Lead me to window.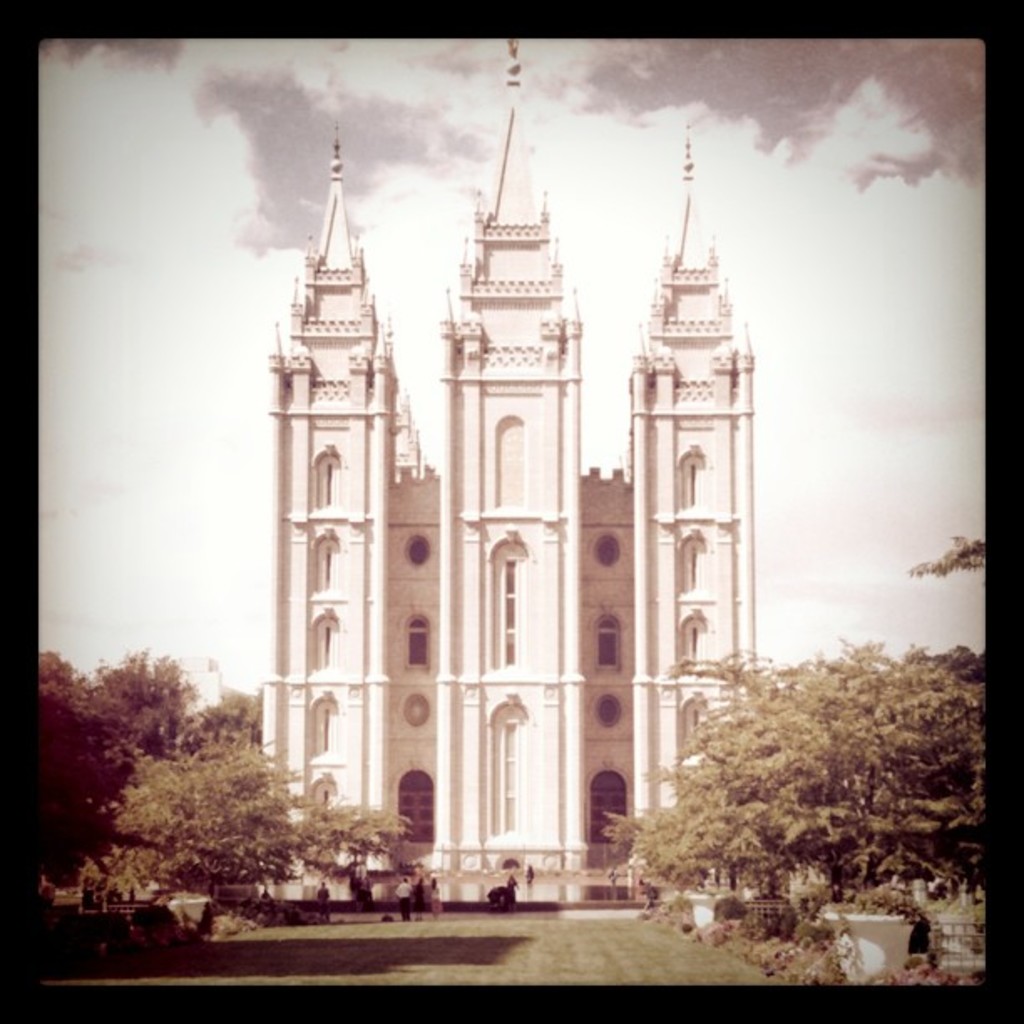
Lead to pyautogui.locateOnScreen(587, 766, 637, 852).
